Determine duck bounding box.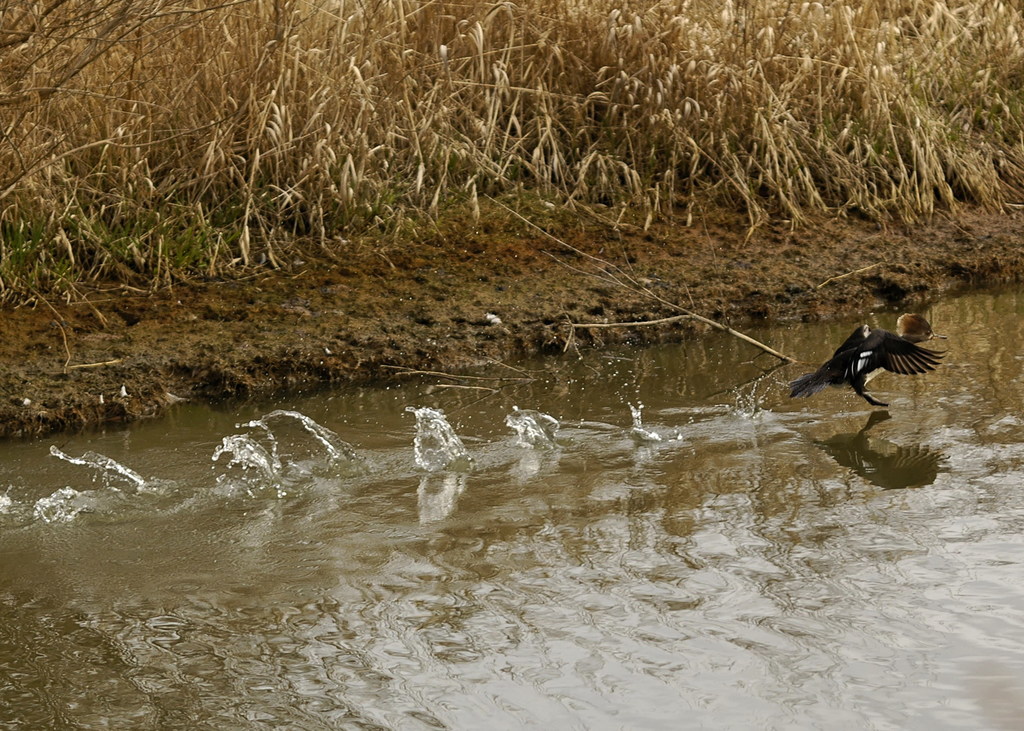
Determined: <region>775, 313, 949, 410</region>.
